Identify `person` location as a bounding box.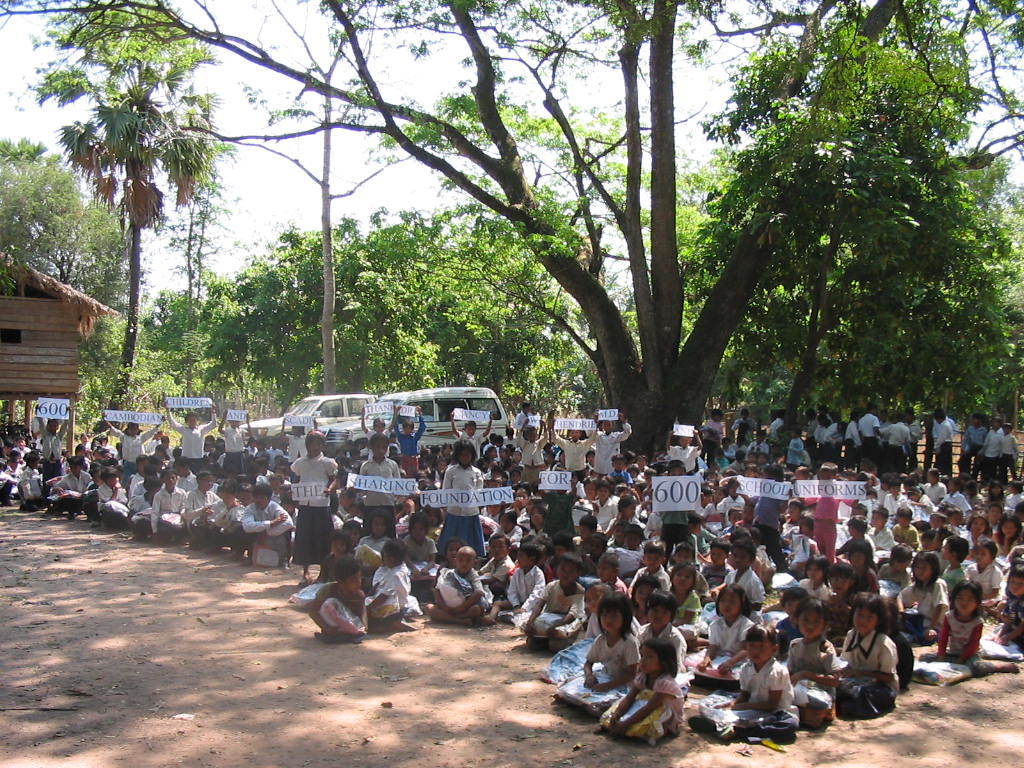
[left=839, top=516, right=880, bottom=571].
